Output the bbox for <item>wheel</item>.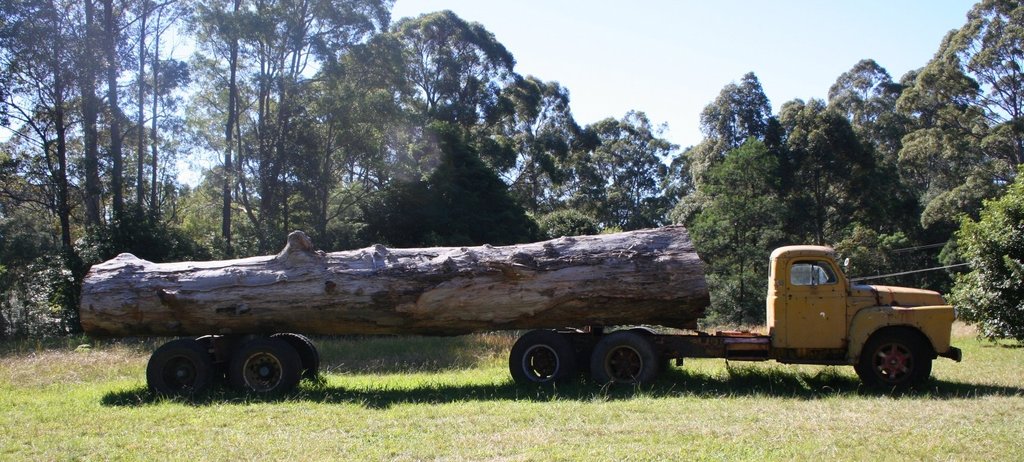
bbox=[509, 330, 572, 395].
